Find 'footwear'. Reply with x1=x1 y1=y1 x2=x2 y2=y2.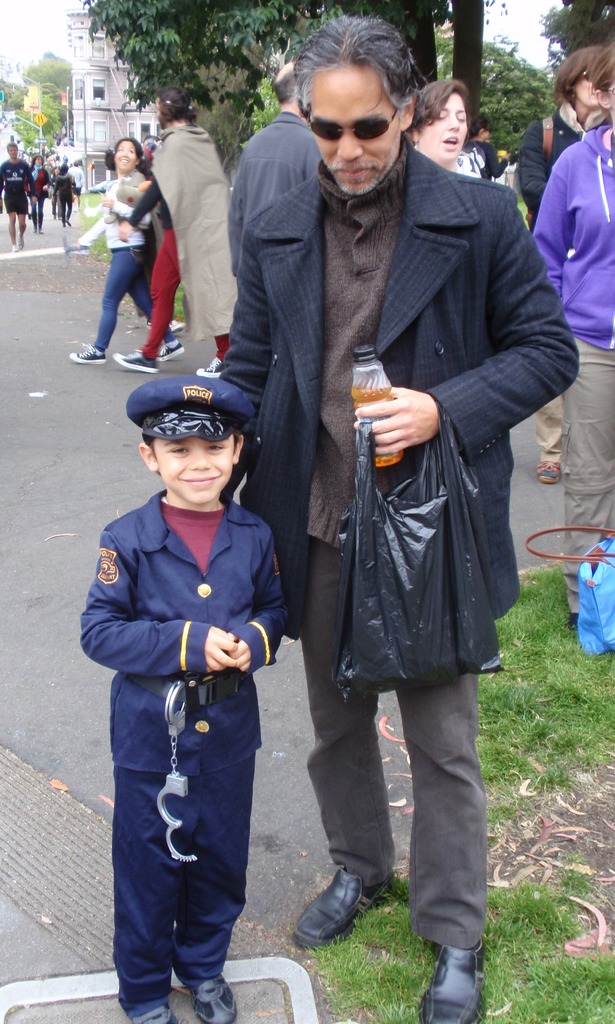
x1=188 y1=980 x2=235 y2=1023.
